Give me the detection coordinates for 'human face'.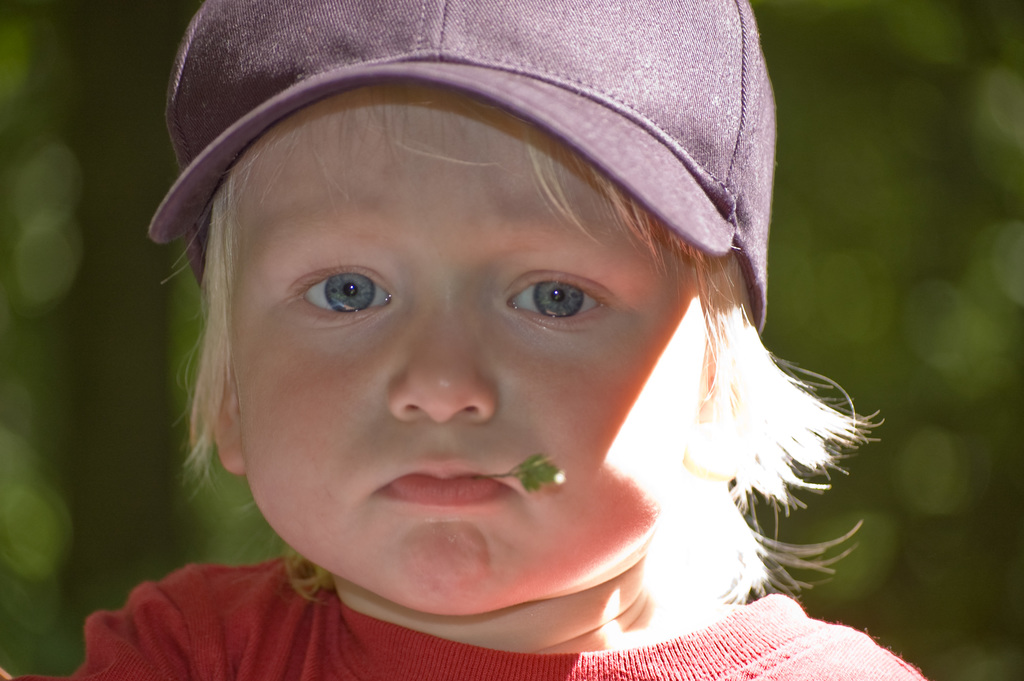
select_region(247, 81, 685, 619).
